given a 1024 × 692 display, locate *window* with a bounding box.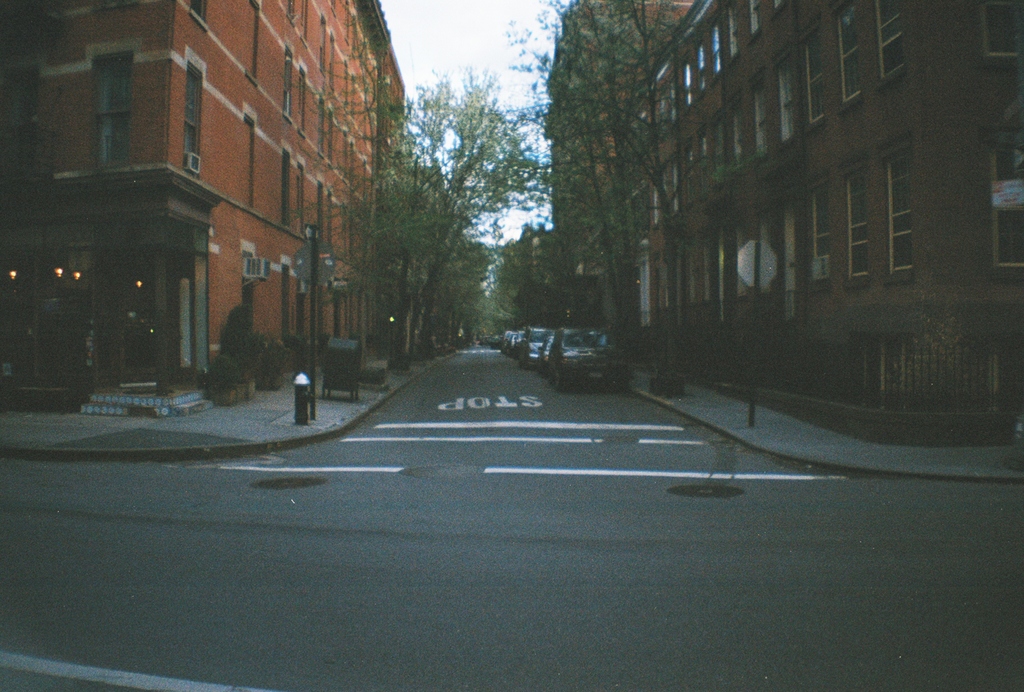
Located: select_region(709, 116, 726, 176).
